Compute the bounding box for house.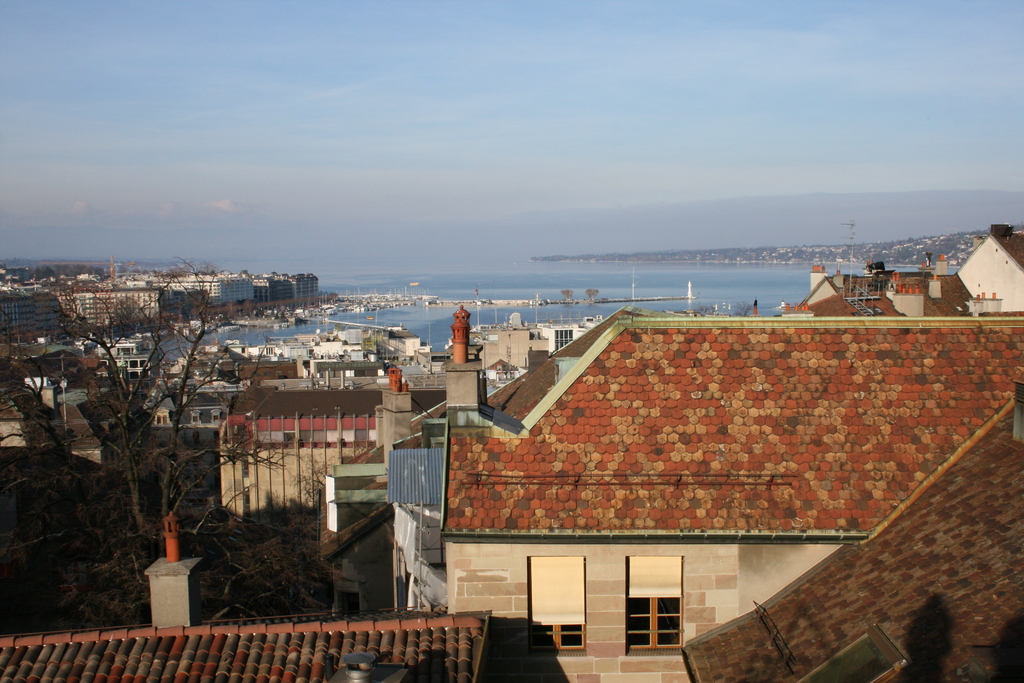
(800, 273, 940, 323).
